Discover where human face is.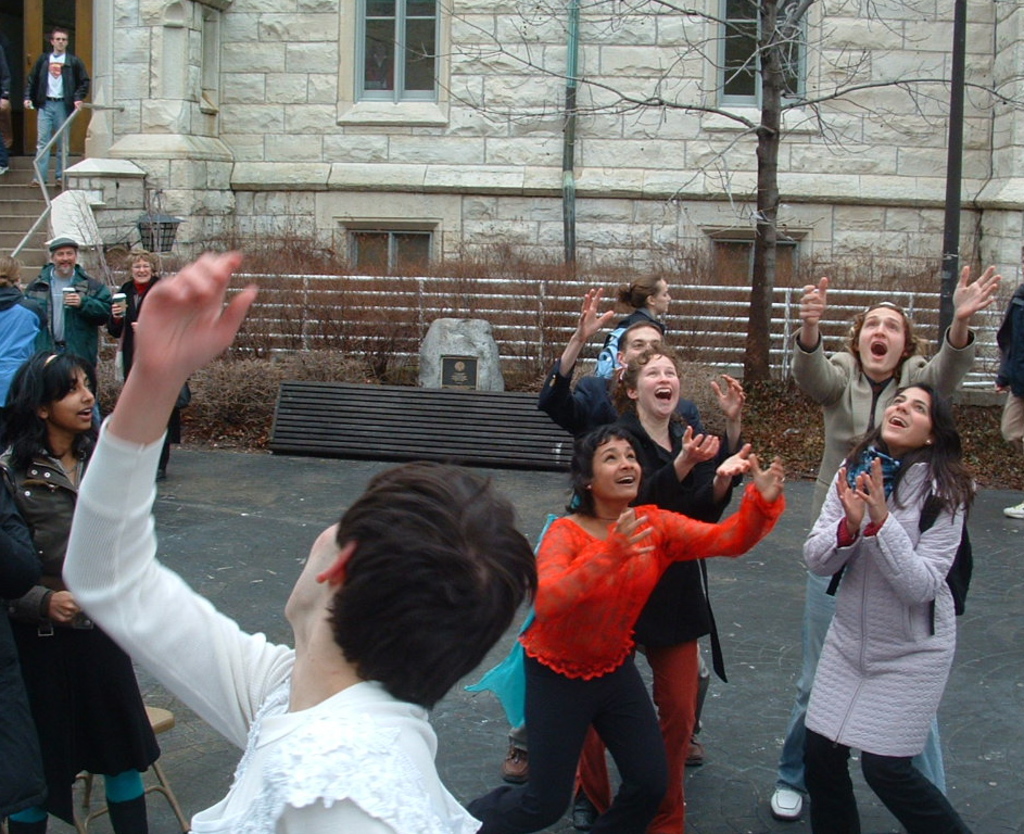
Discovered at 593,440,643,497.
